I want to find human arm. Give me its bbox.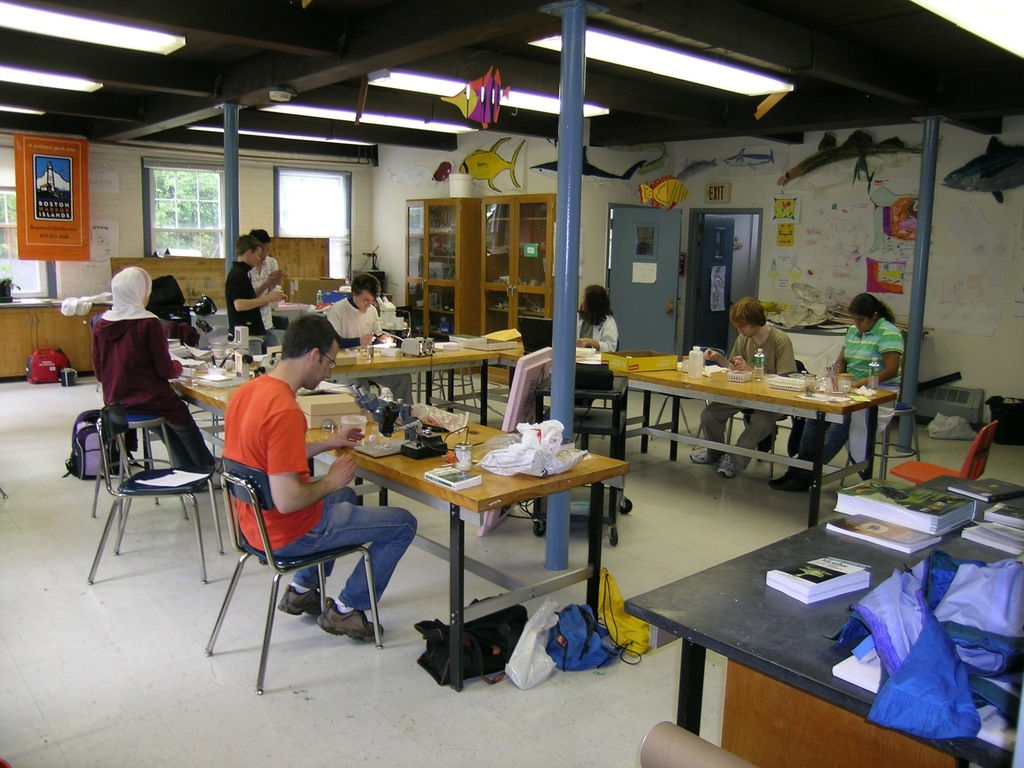
{"x1": 265, "y1": 403, "x2": 361, "y2": 514}.
